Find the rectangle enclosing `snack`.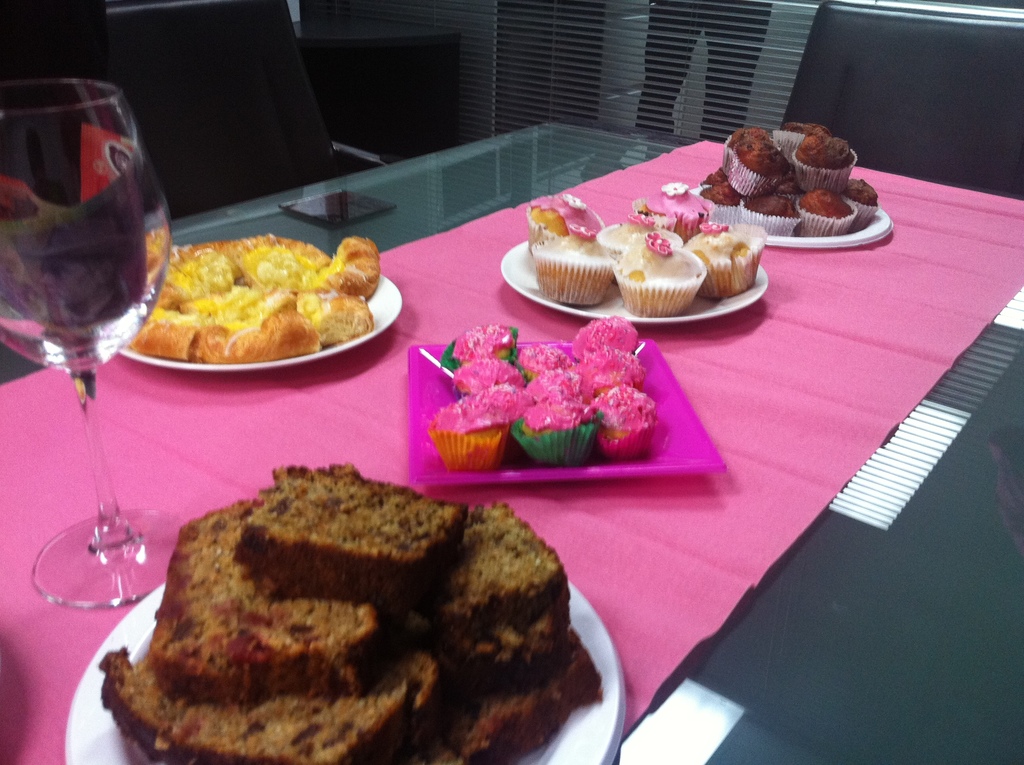
(436, 319, 525, 366).
